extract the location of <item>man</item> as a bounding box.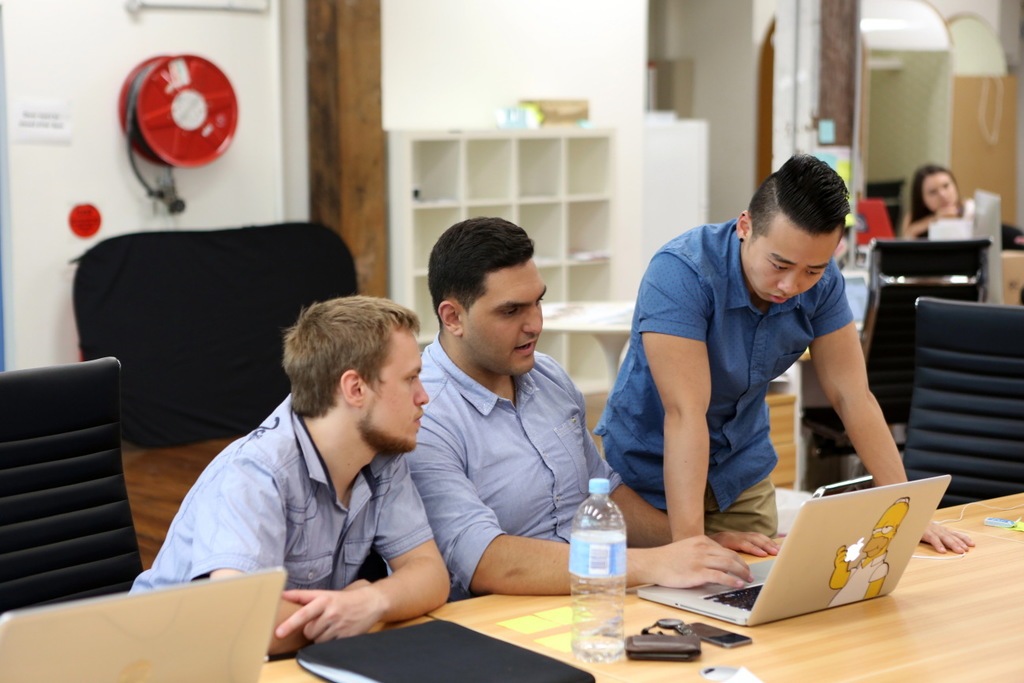
left=399, top=215, right=781, bottom=596.
